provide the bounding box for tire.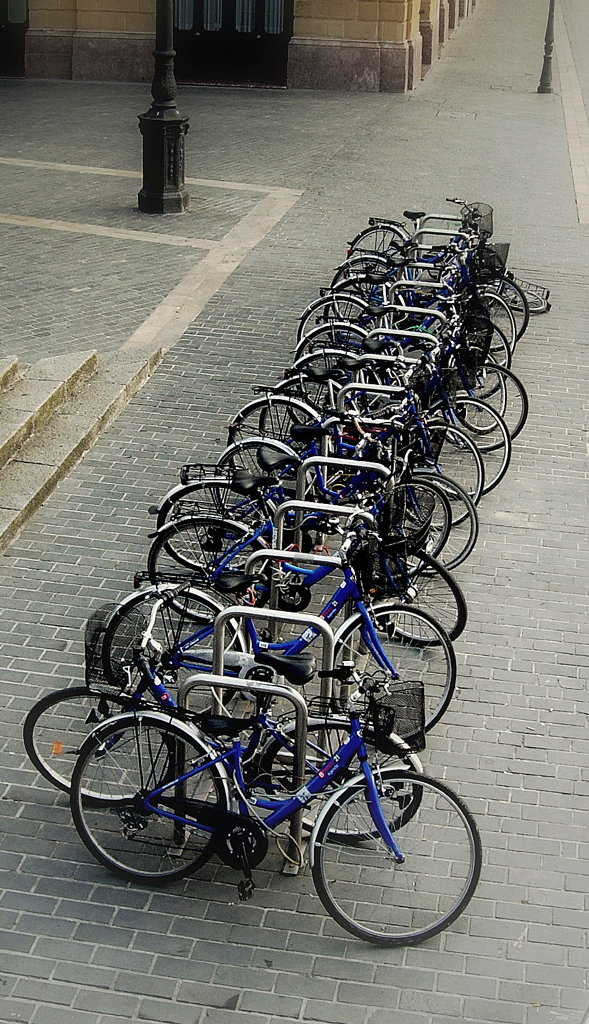
[21,687,173,811].
